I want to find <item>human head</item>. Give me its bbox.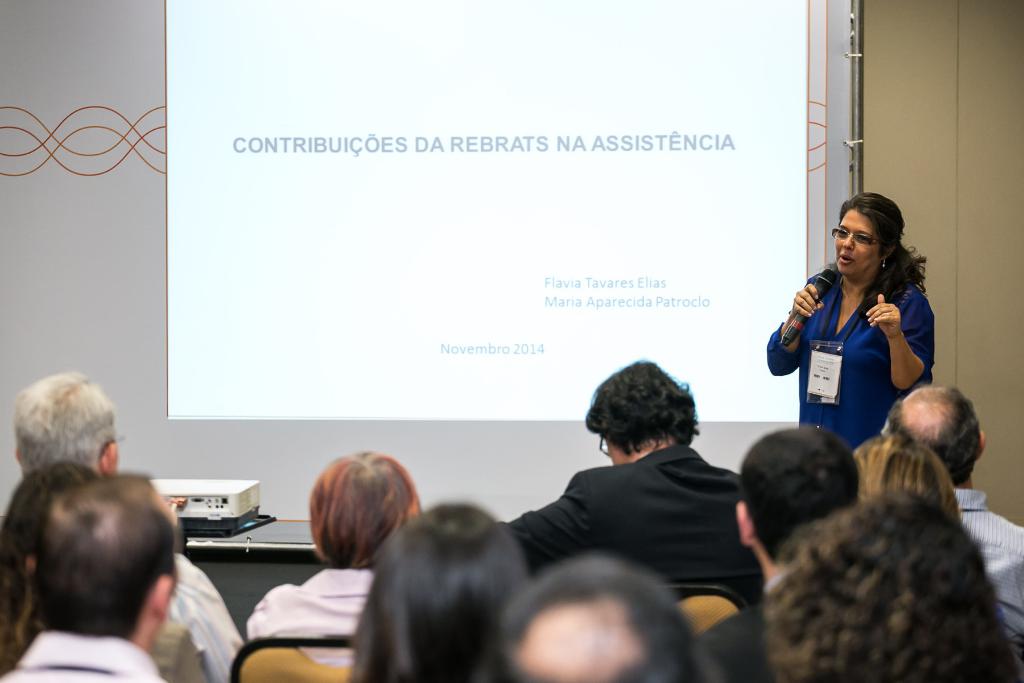
[left=859, top=434, right=956, bottom=516].
